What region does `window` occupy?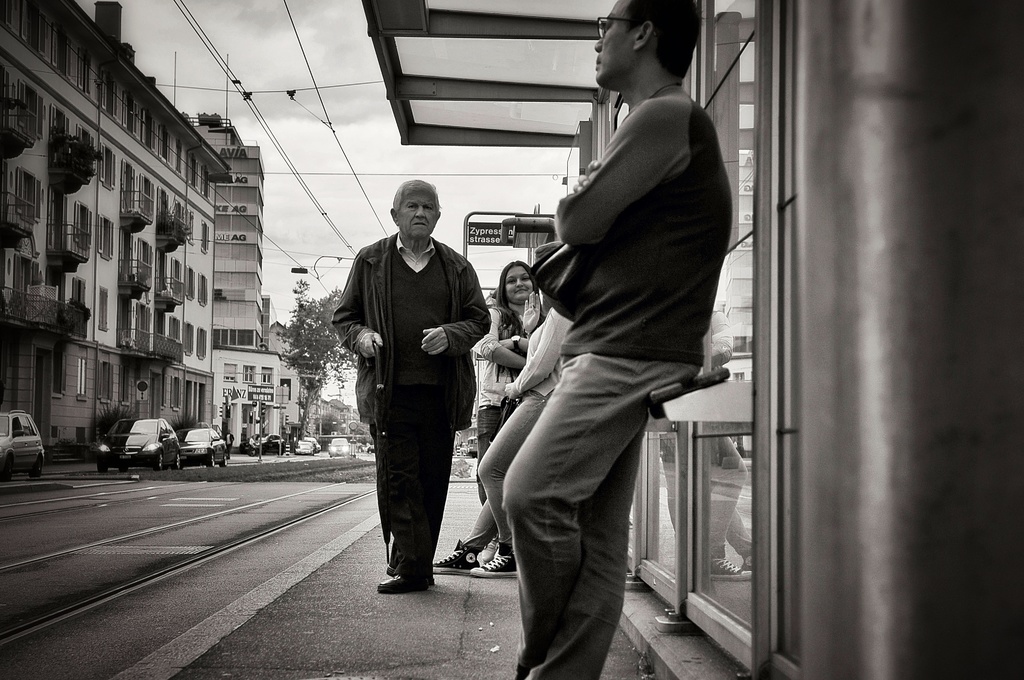
crop(279, 380, 292, 400).
